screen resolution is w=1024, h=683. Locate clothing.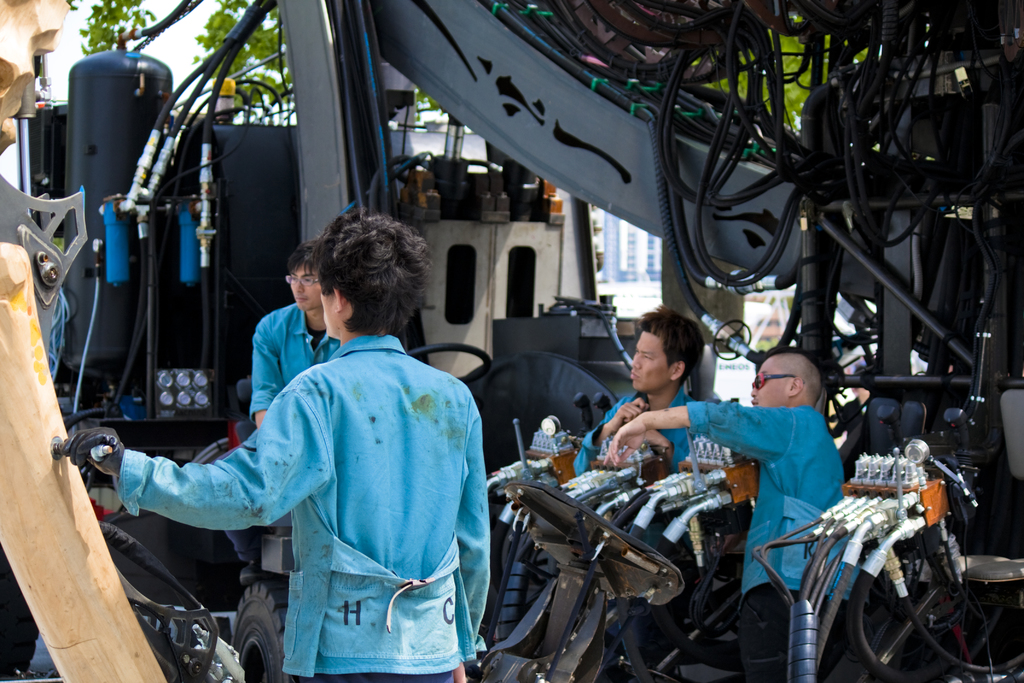
l=572, t=384, r=698, b=480.
